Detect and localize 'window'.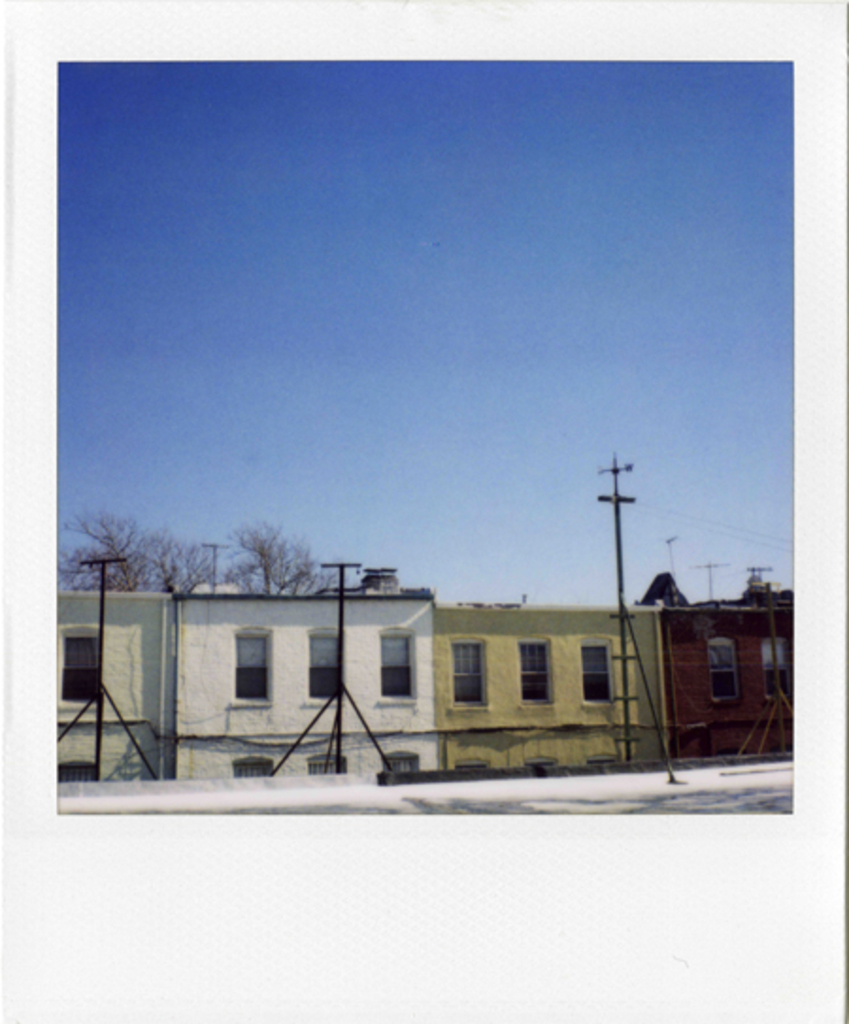
Localized at x1=300, y1=628, x2=347, y2=707.
